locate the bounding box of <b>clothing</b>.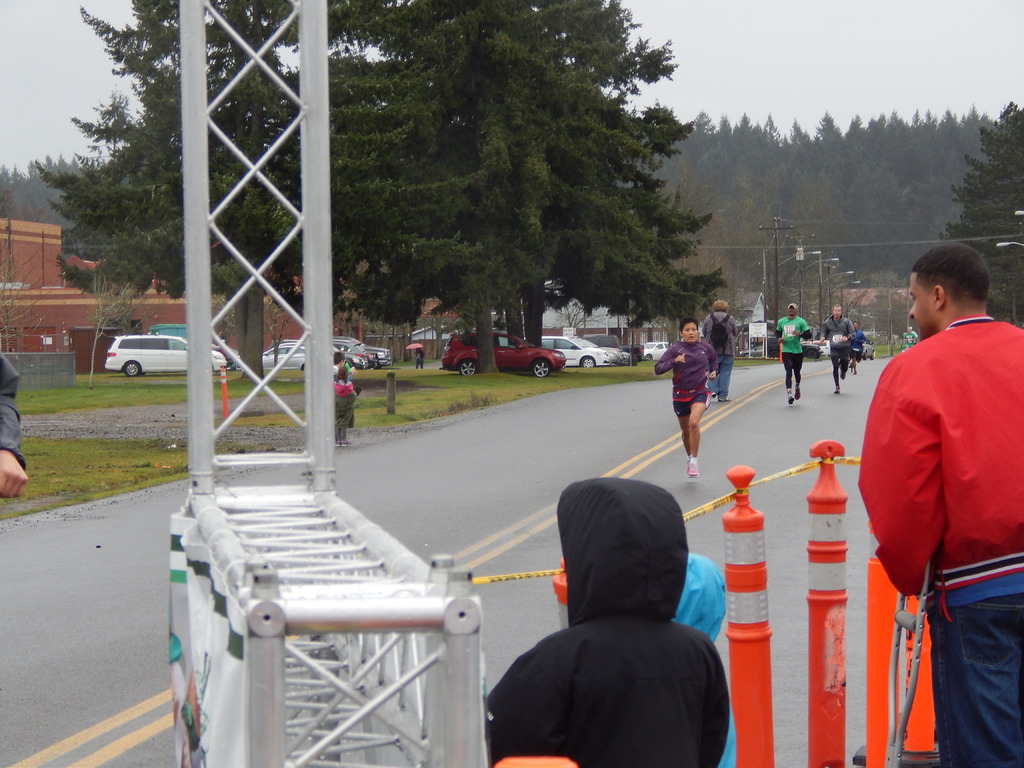
Bounding box: (left=705, top=311, right=738, bottom=390).
